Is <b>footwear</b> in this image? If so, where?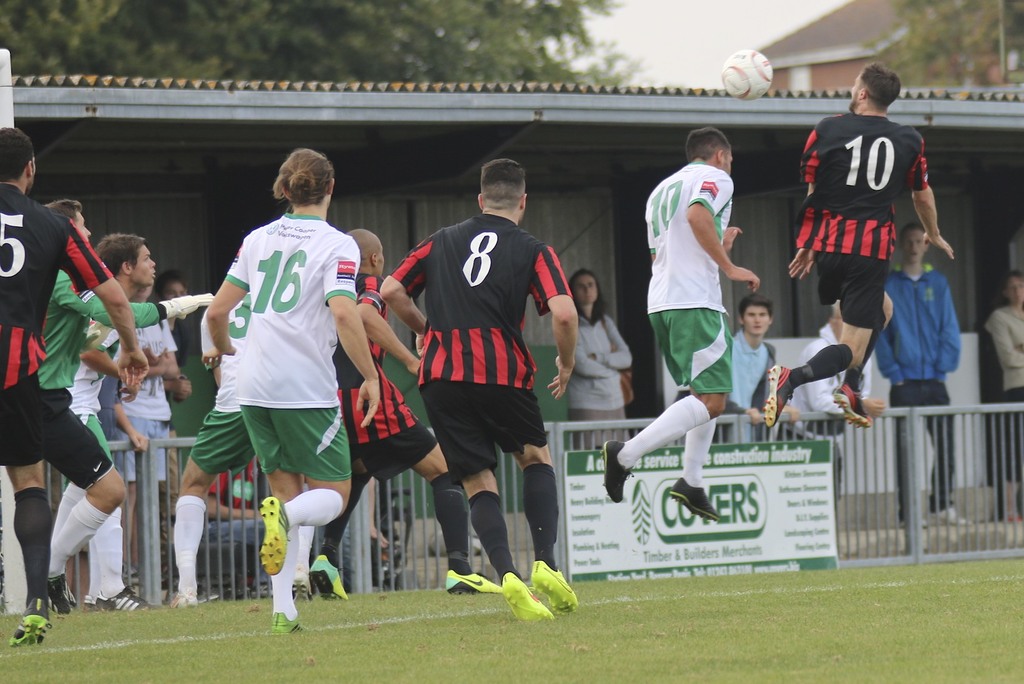
Yes, at locate(312, 545, 352, 601).
